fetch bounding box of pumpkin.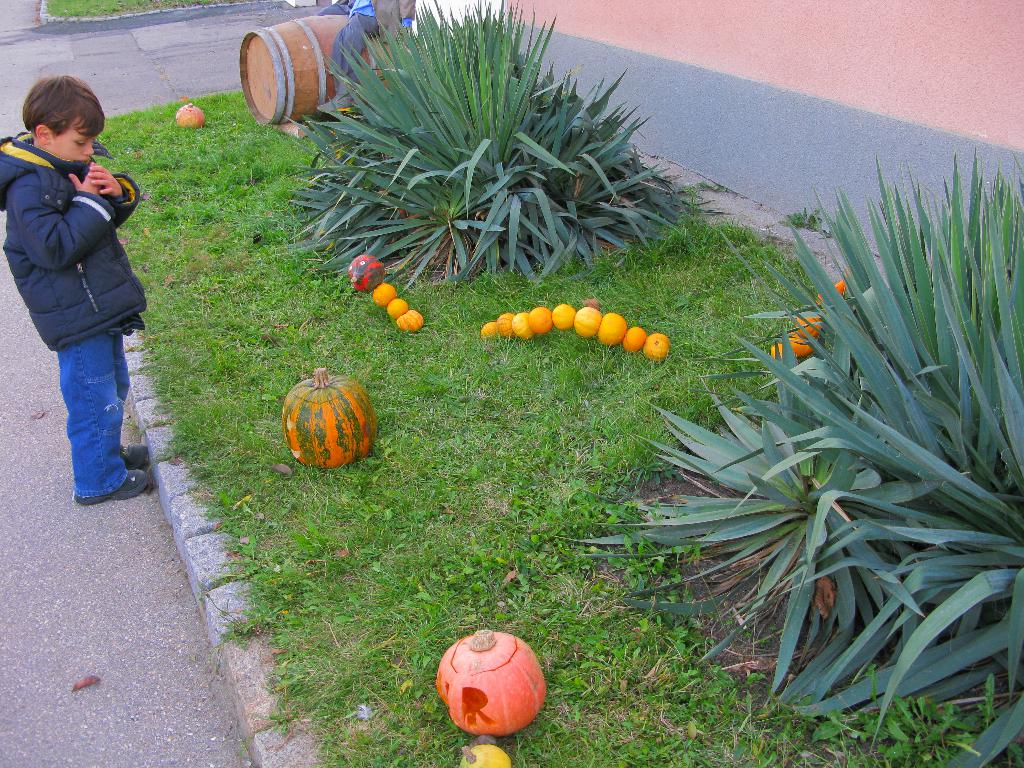
Bbox: [x1=620, y1=323, x2=648, y2=352].
